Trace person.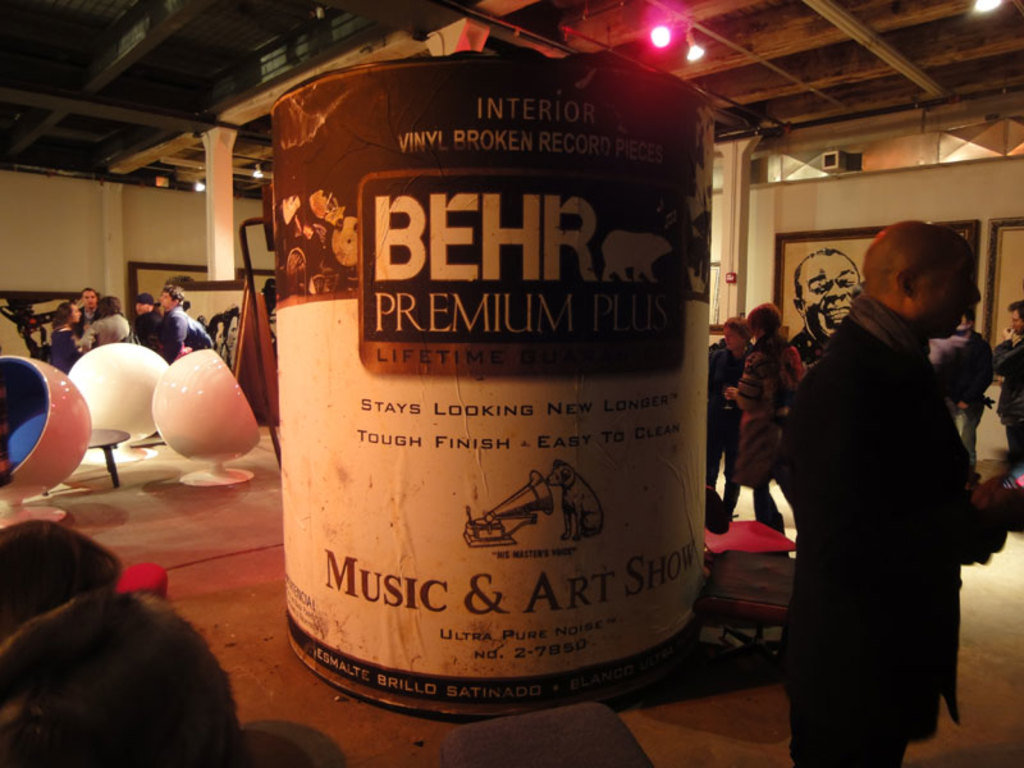
Traced to (left=997, top=294, right=1023, bottom=458).
